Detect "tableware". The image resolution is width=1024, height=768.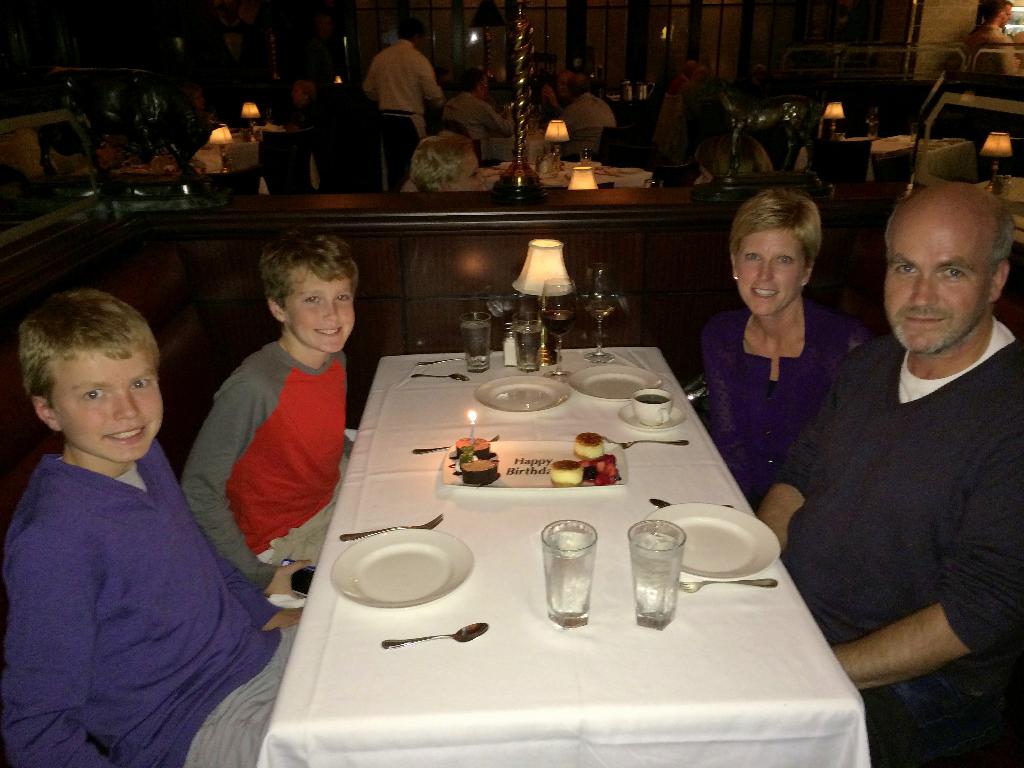
bbox=[911, 123, 919, 143].
